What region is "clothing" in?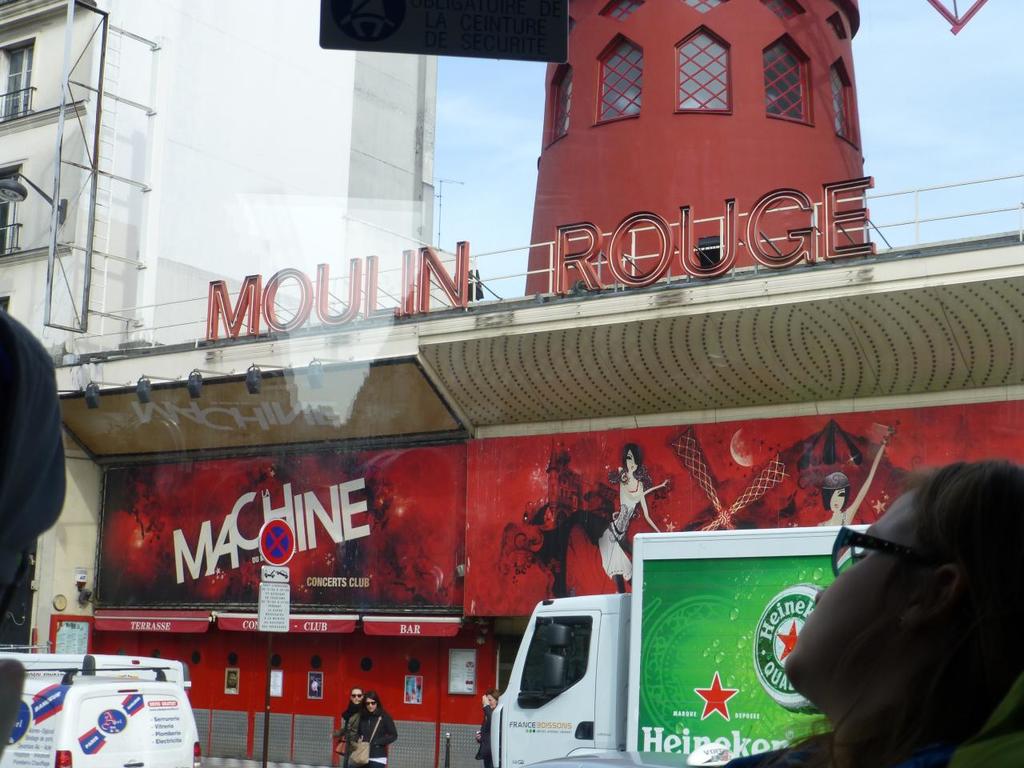
{"left": 818, "top": 508, "right": 850, "bottom": 526}.
